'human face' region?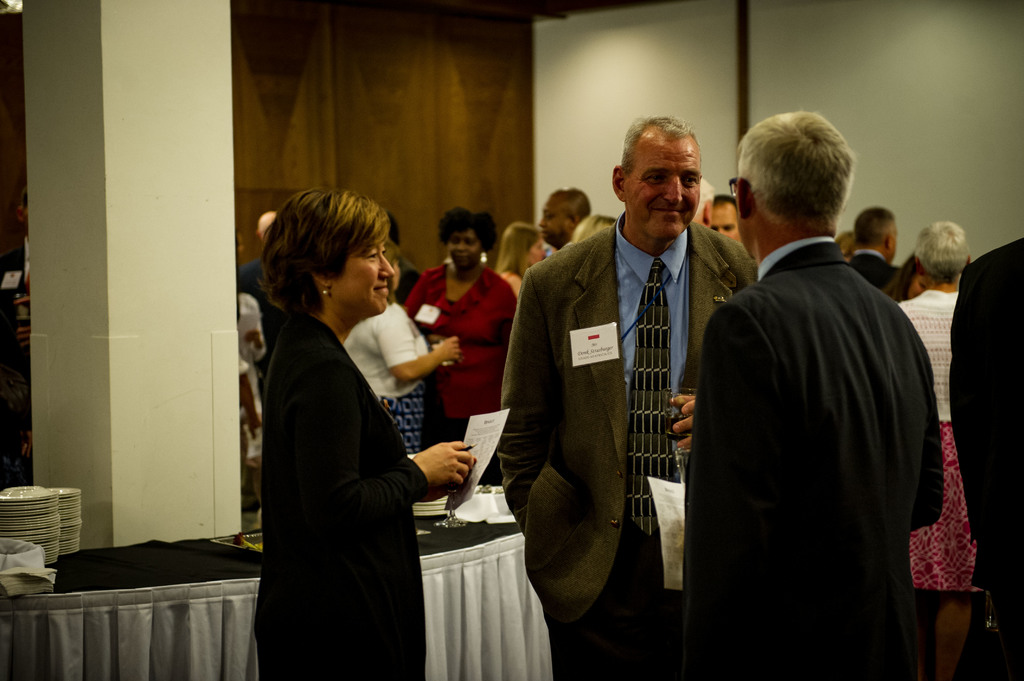
446,230,480,266
